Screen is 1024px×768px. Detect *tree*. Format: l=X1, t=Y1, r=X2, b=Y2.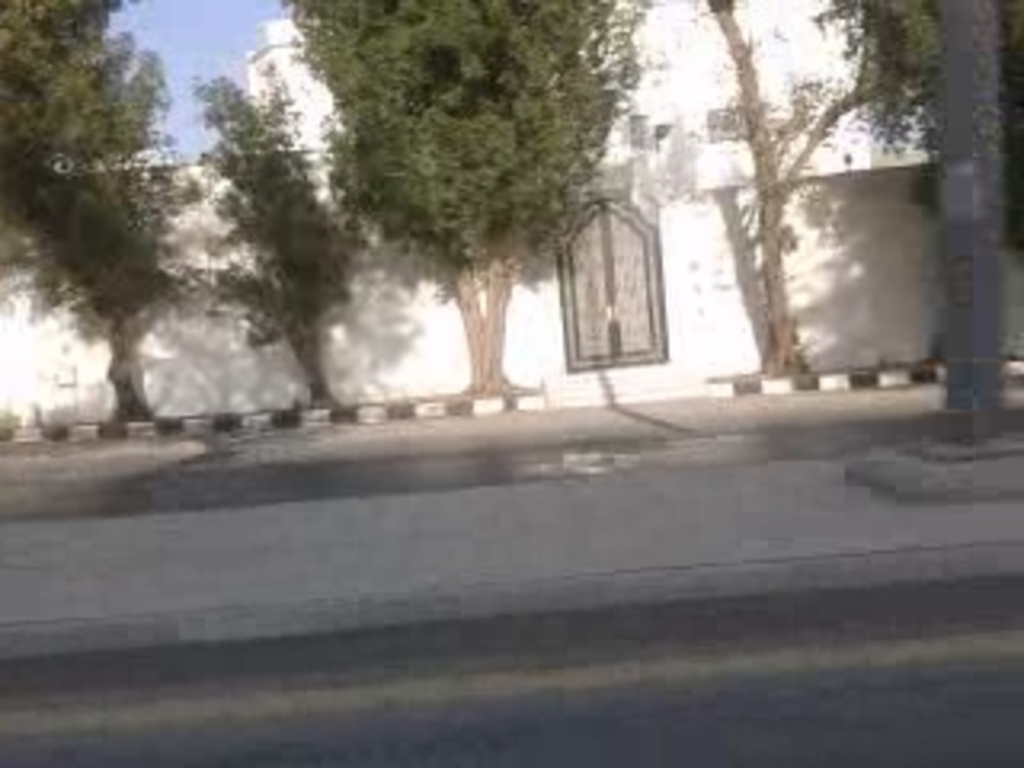
l=192, t=77, r=352, b=410.
